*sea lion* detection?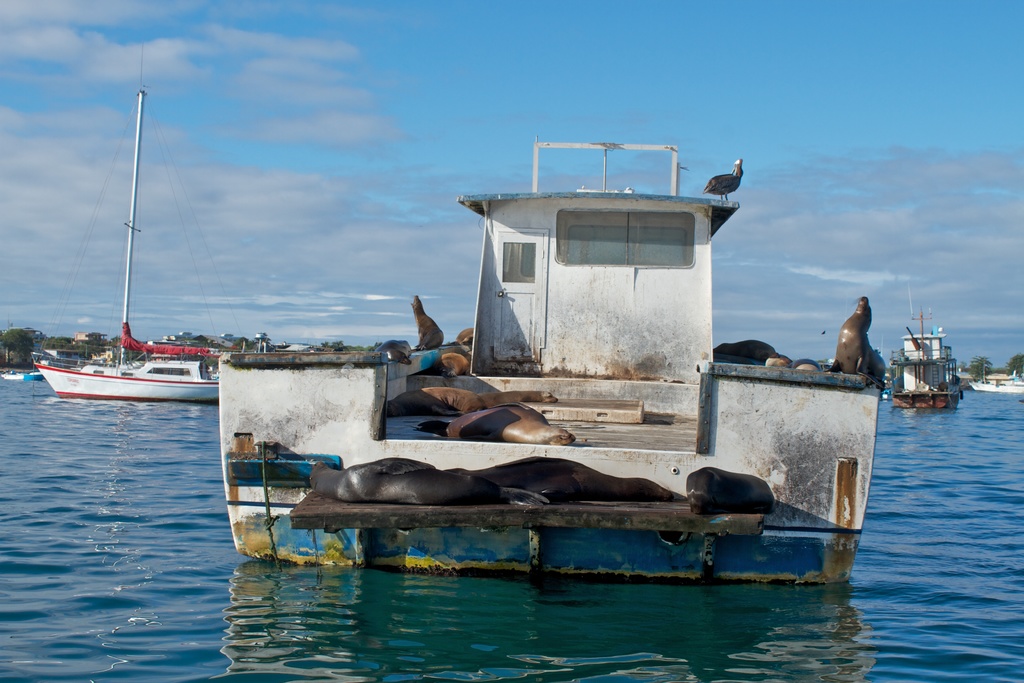
[411,290,438,347]
